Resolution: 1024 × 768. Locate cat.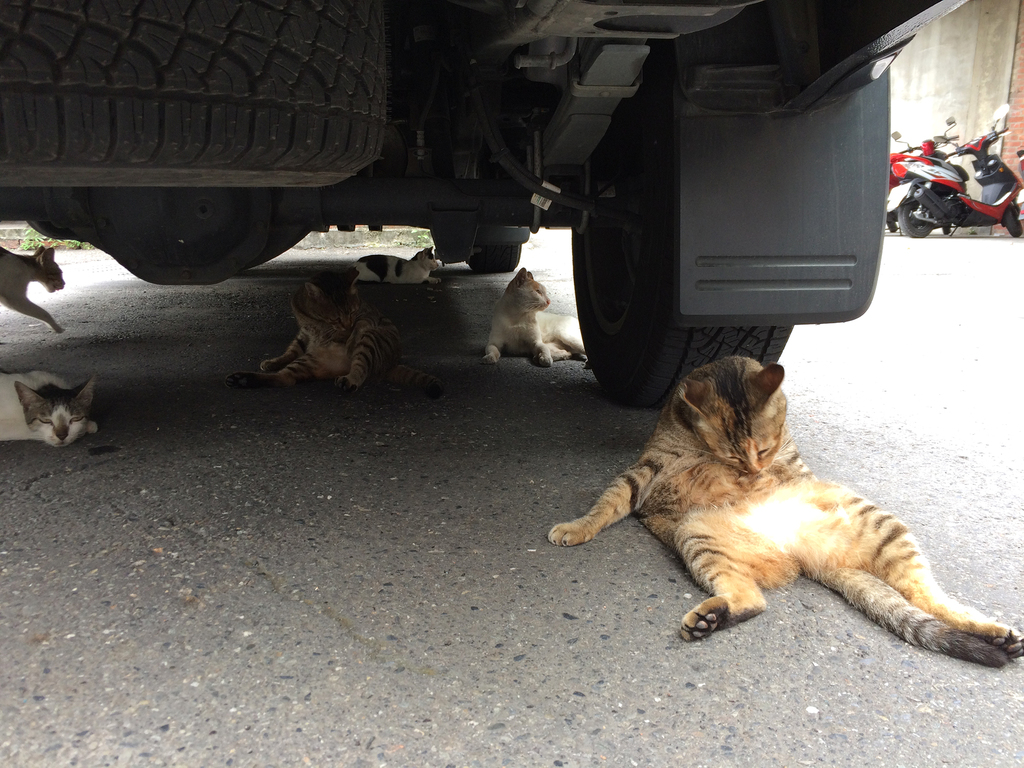
490 268 578 368.
